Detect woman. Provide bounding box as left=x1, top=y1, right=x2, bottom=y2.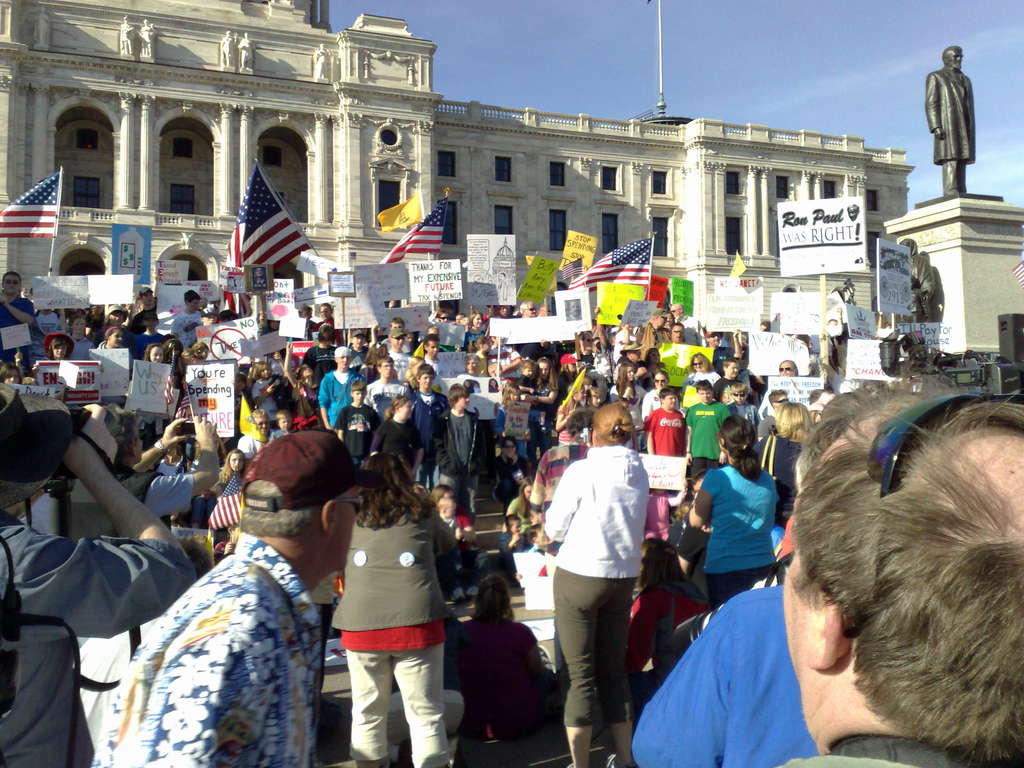
left=520, top=358, right=561, bottom=471.
